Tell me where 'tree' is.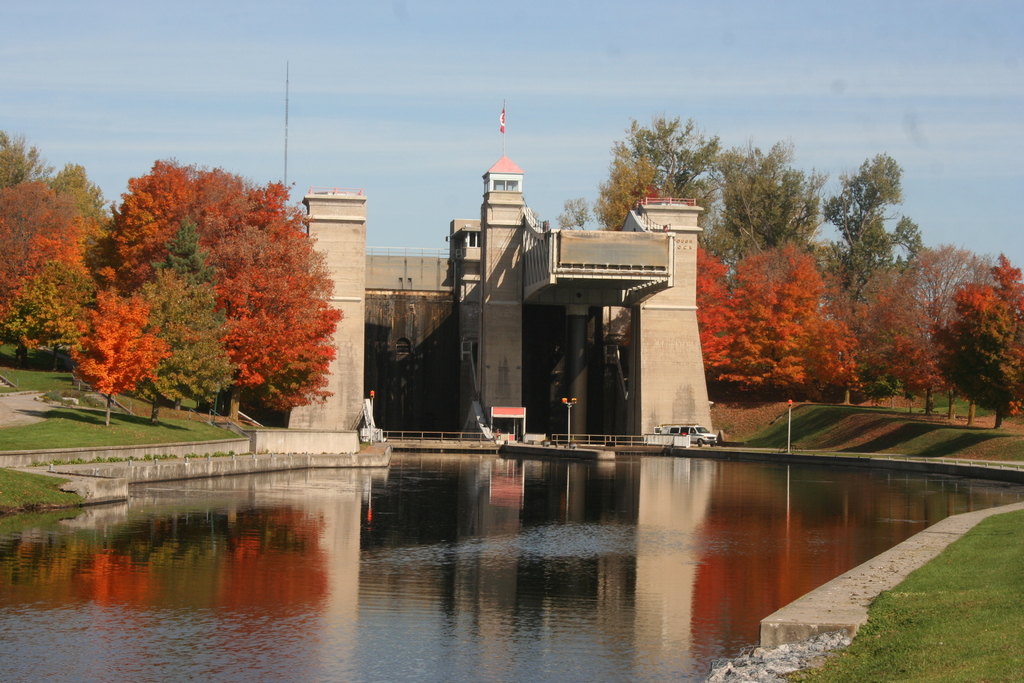
'tree' is at bbox(77, 145, 344, 430).
